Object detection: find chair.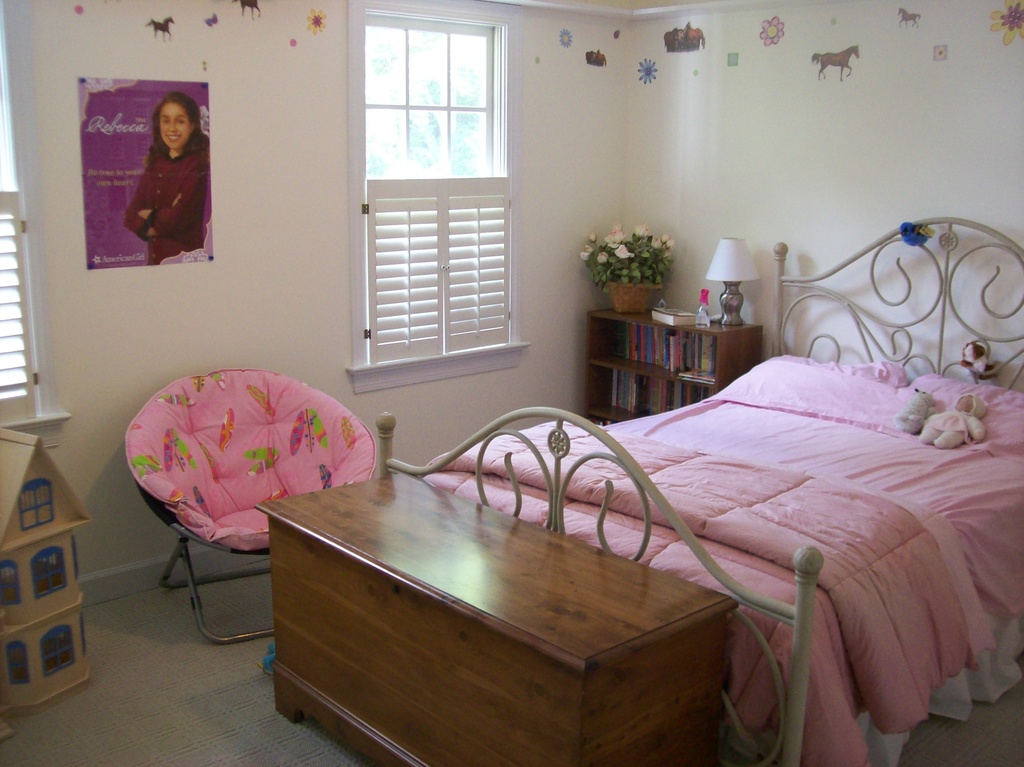
[93,351,376,653].
